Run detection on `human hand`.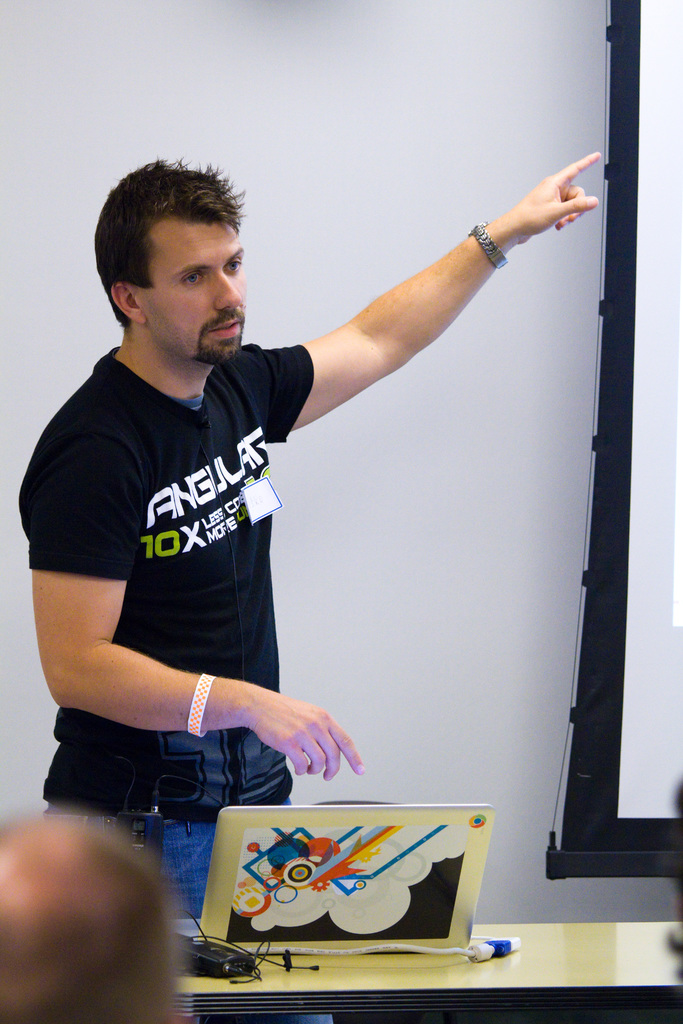
Result: (left=506, top=153, right=602, bottom=245).
